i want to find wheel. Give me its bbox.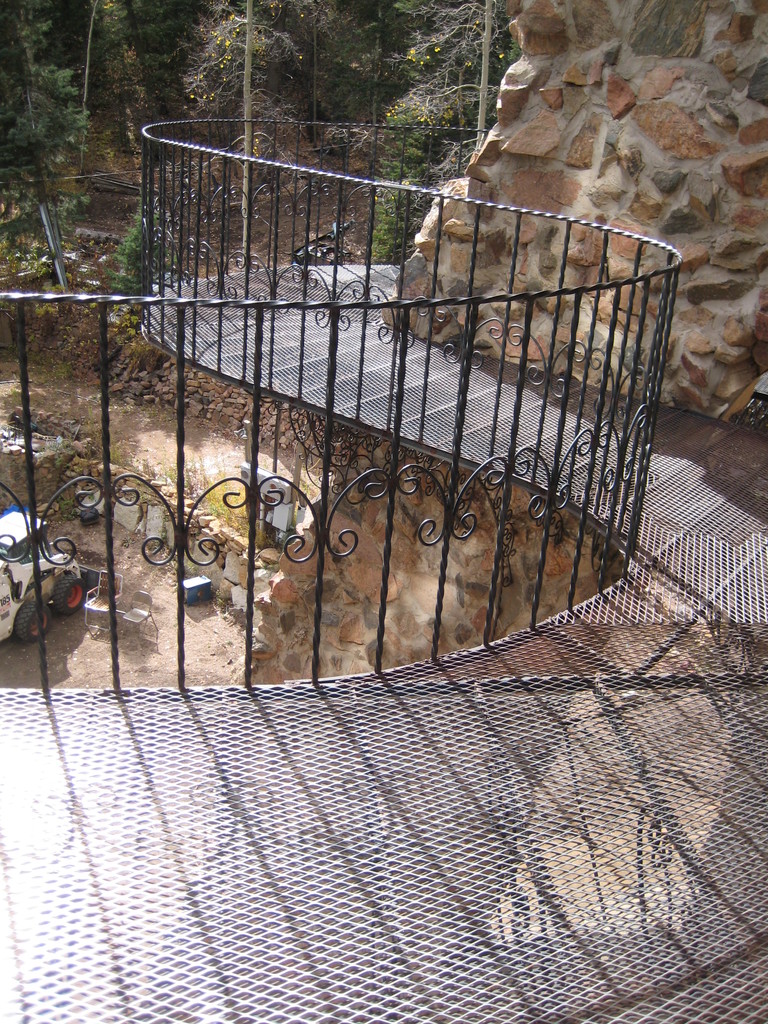
53, 573, 86, 616.
